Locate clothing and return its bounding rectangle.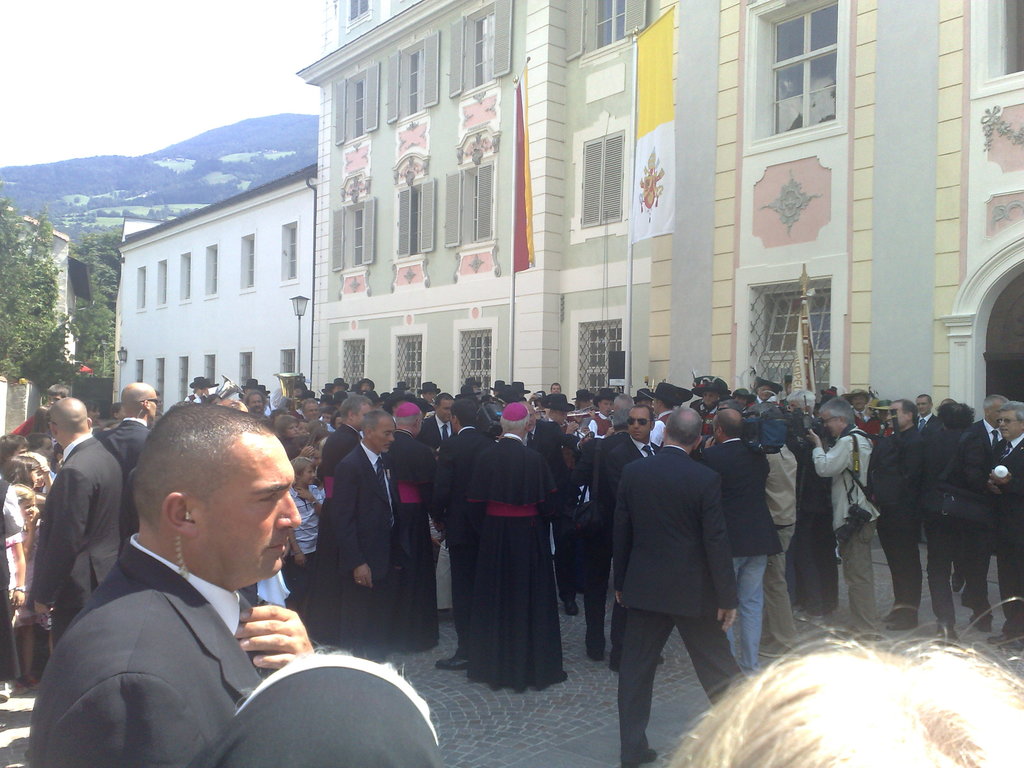
[left=467, top=435, right=556, bottom=691].
